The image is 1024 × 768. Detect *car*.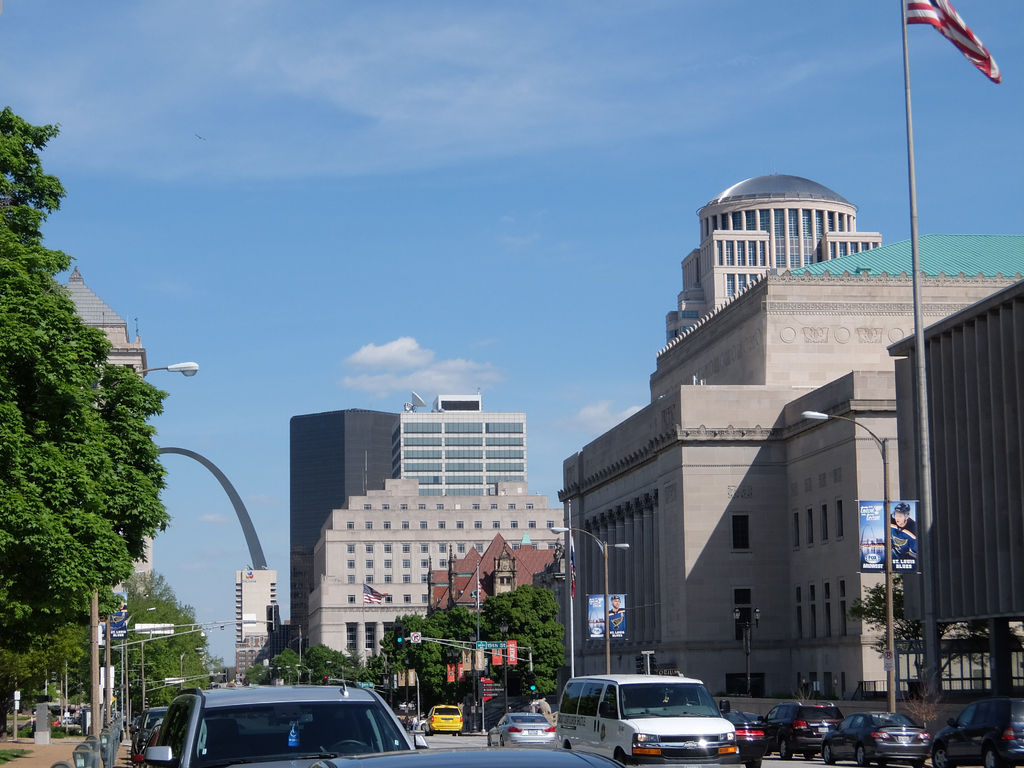
Detection: [left=723, top=712, right=766, bottom=767].
